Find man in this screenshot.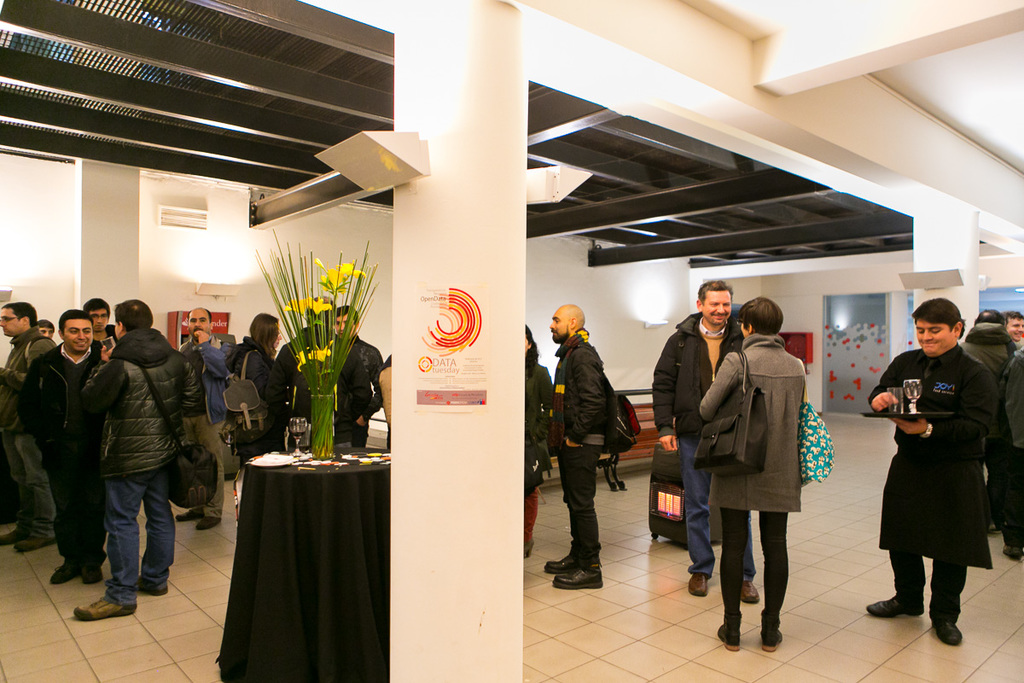
The bounding box for man is (79,298,125,358).
